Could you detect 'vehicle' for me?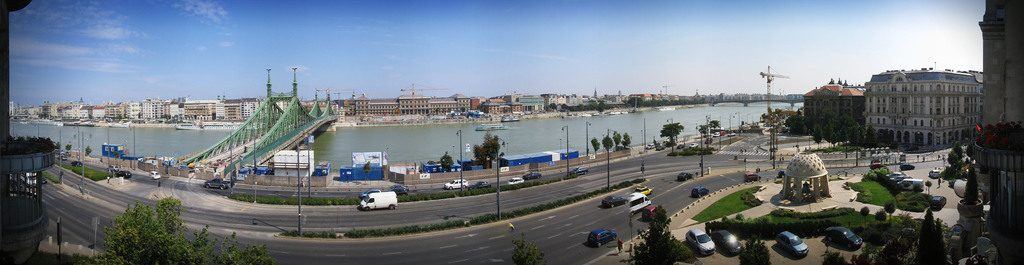
Detection result: 587, 227, 617, 246.
